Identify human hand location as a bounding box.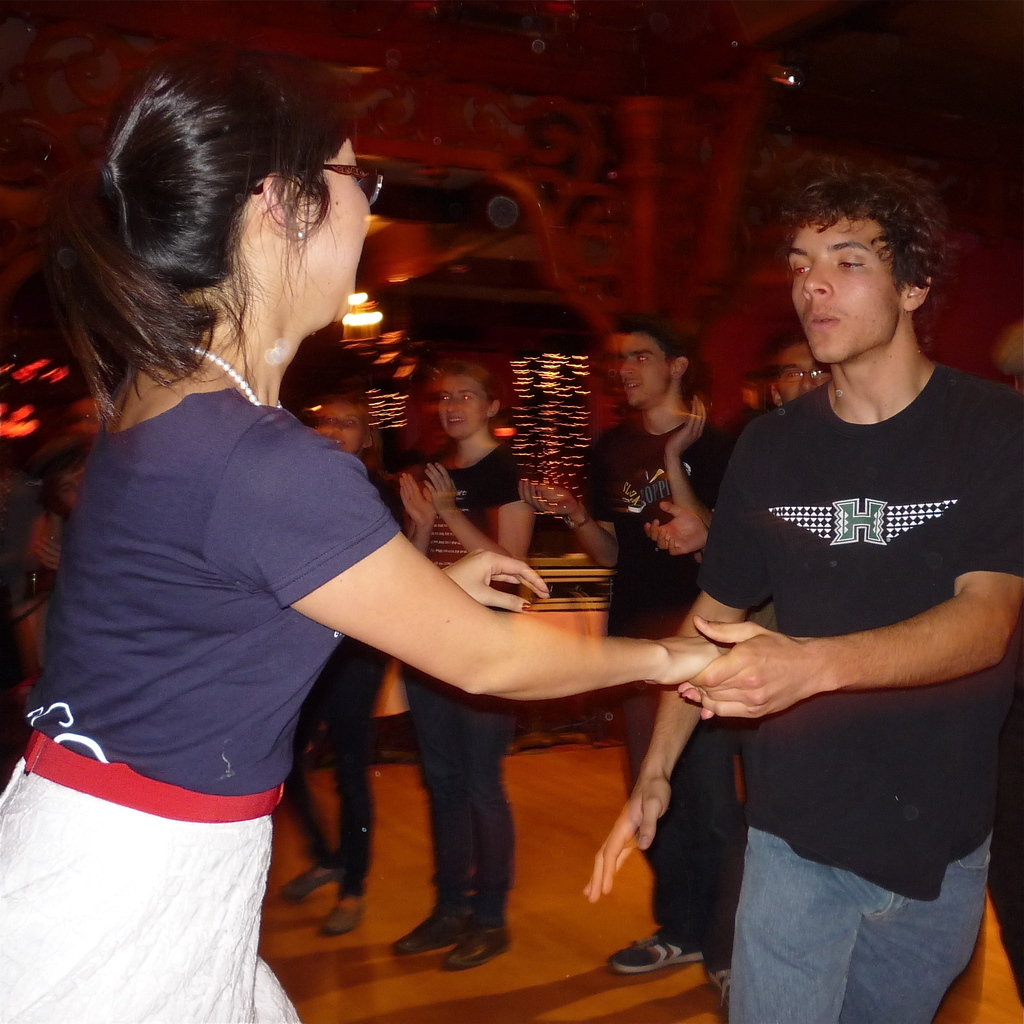
(438, 548, 553, 613).
